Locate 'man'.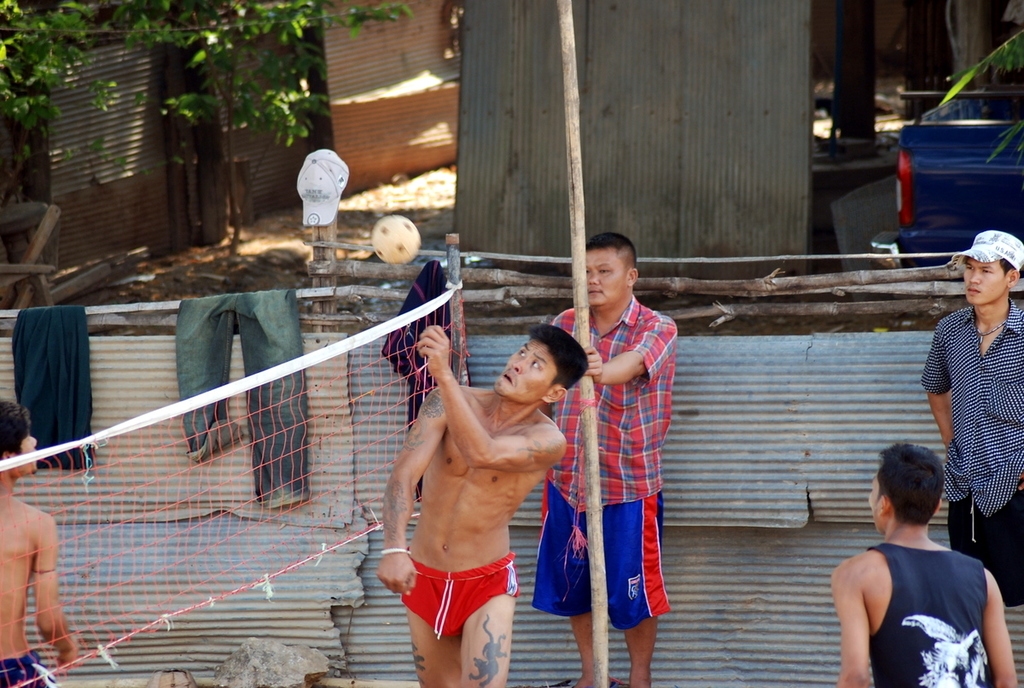
Bounding box: x1=821, y1=435, x2=1015, y2=687.
